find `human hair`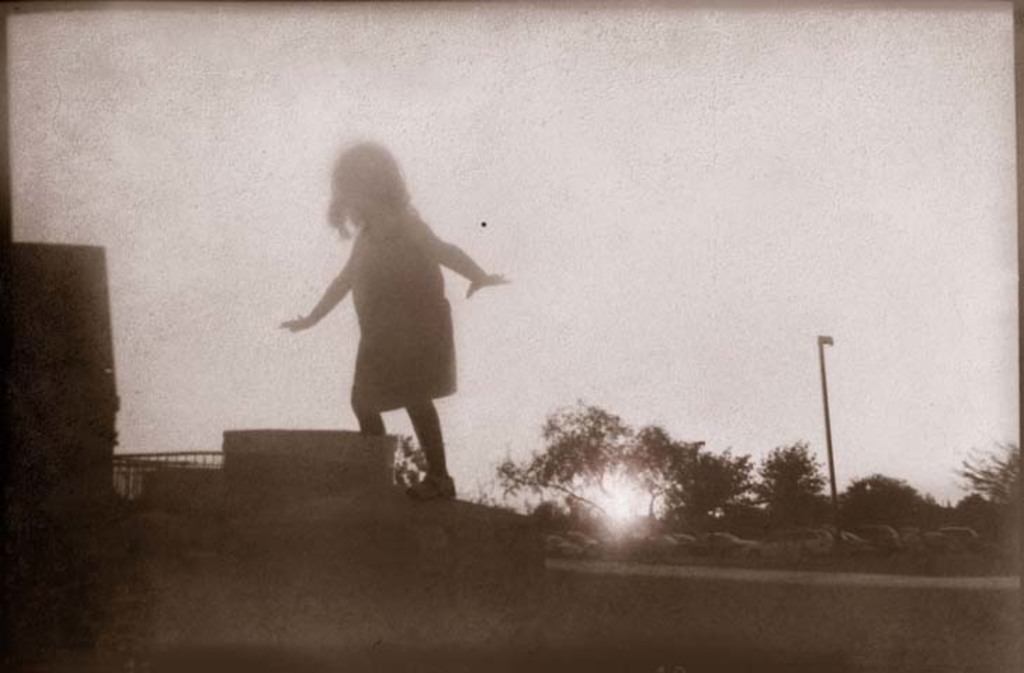
select_region(326, 142, 416, 221)
